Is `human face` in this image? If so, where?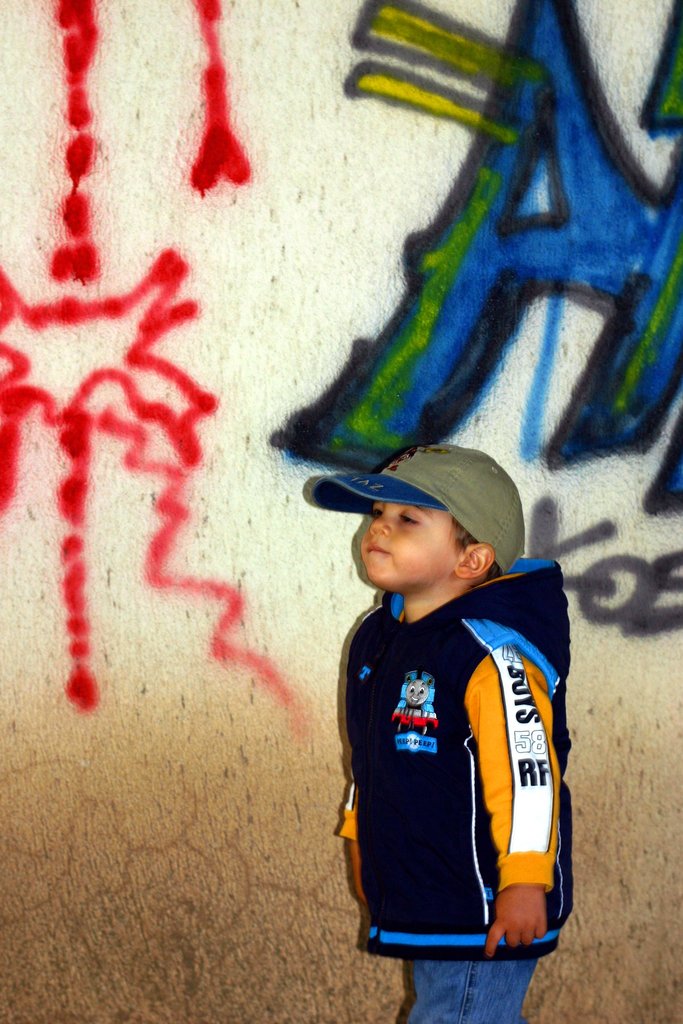
Yes, at (x1=362, y1=502, x2=451, y2=583).
